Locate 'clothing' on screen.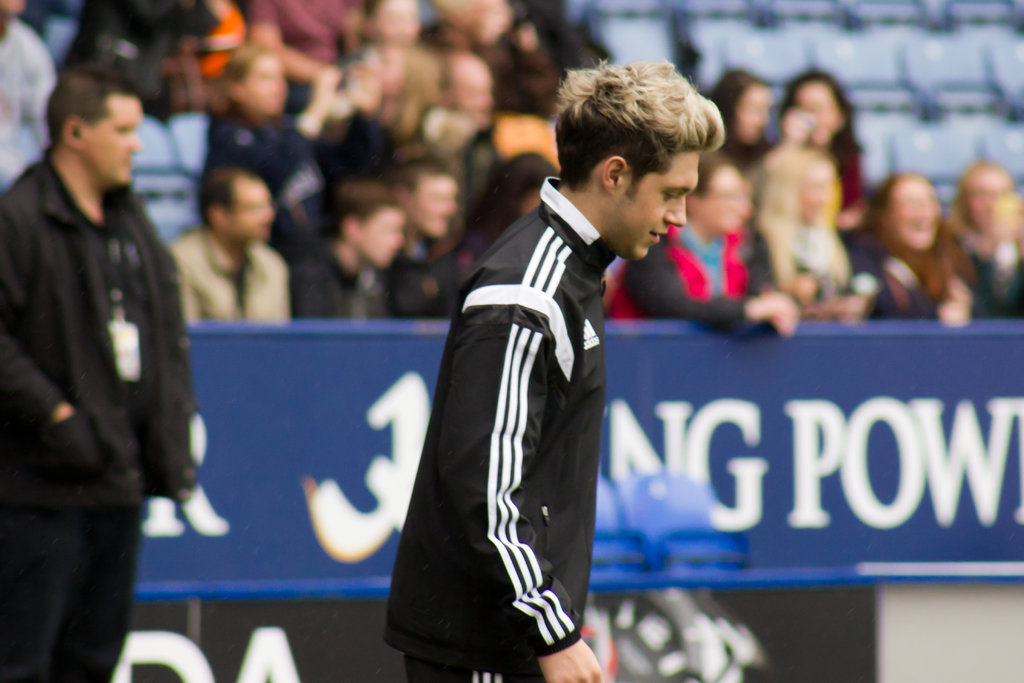
On screen at bbox=[0, 136, 207, 677].
